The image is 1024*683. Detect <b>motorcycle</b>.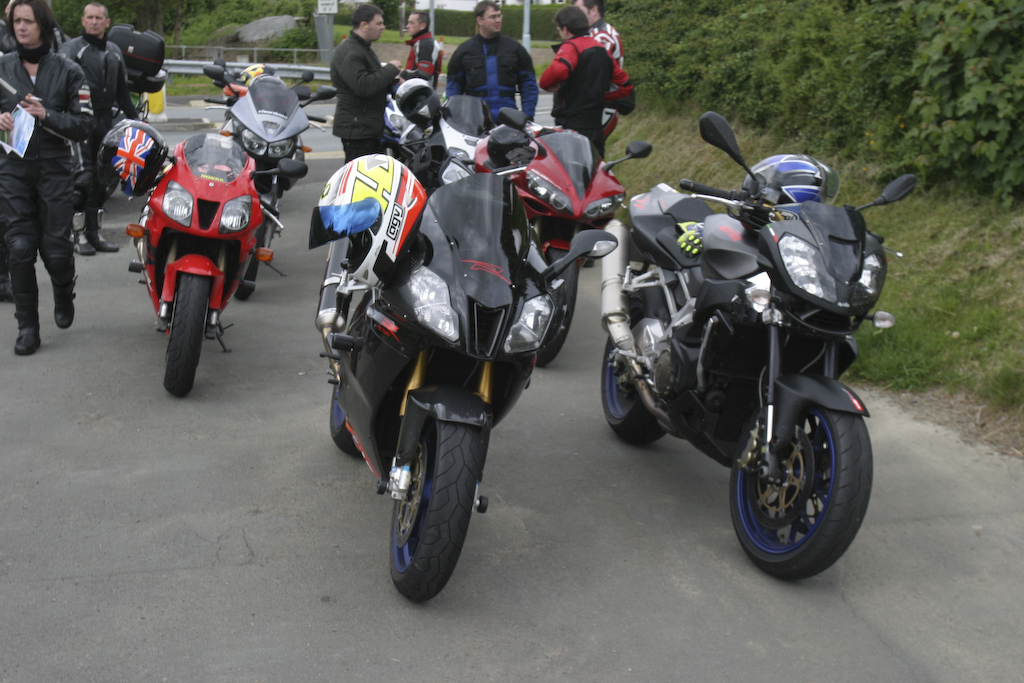
Detection: locate(314, 167, 615, 602).
